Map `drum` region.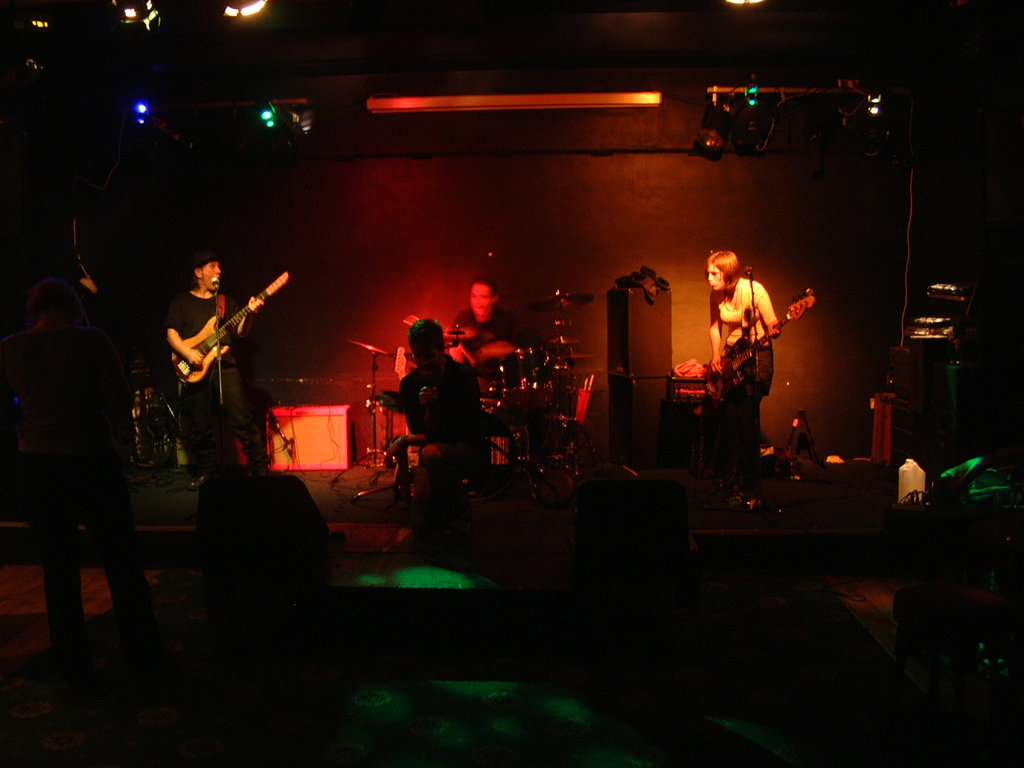
Mapped to [left=499, top=350, right=557, bottom=412].
